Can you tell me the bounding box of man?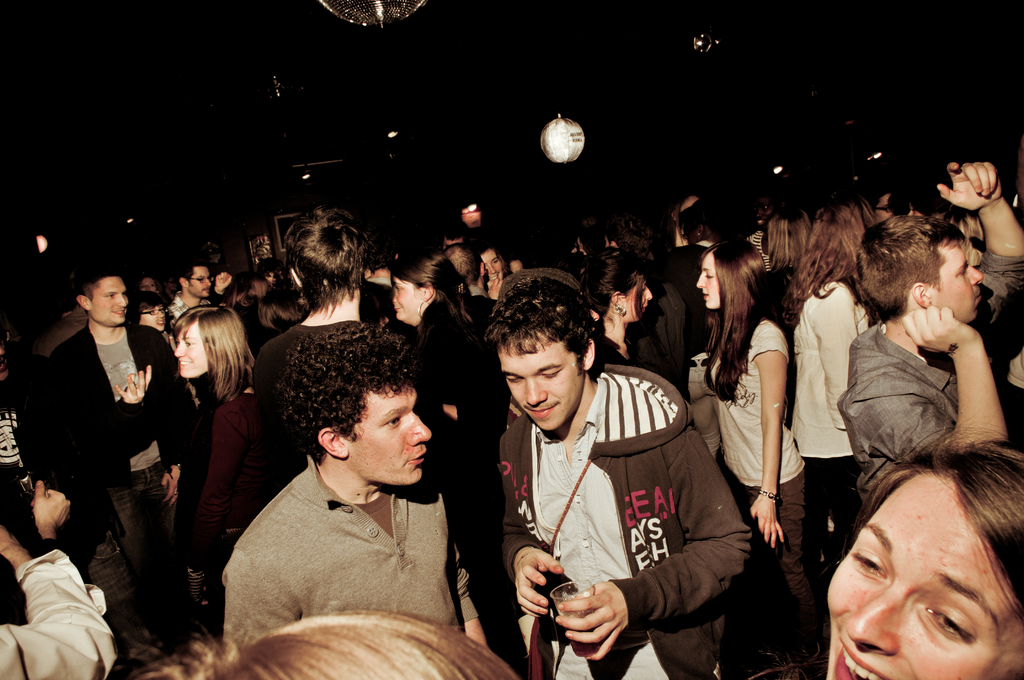
rect(477, 244, 517, 312).
